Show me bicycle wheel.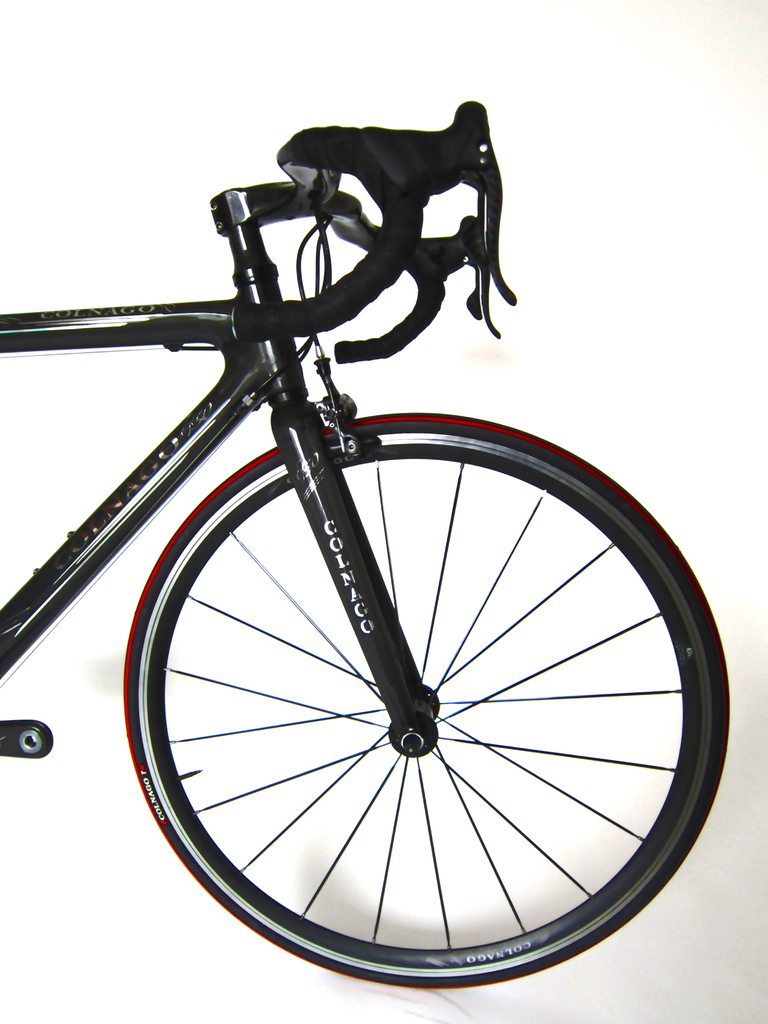
bicycle wheel is here: {"left": 126, "top": 415, "right": 724, "bottom": 993}.
